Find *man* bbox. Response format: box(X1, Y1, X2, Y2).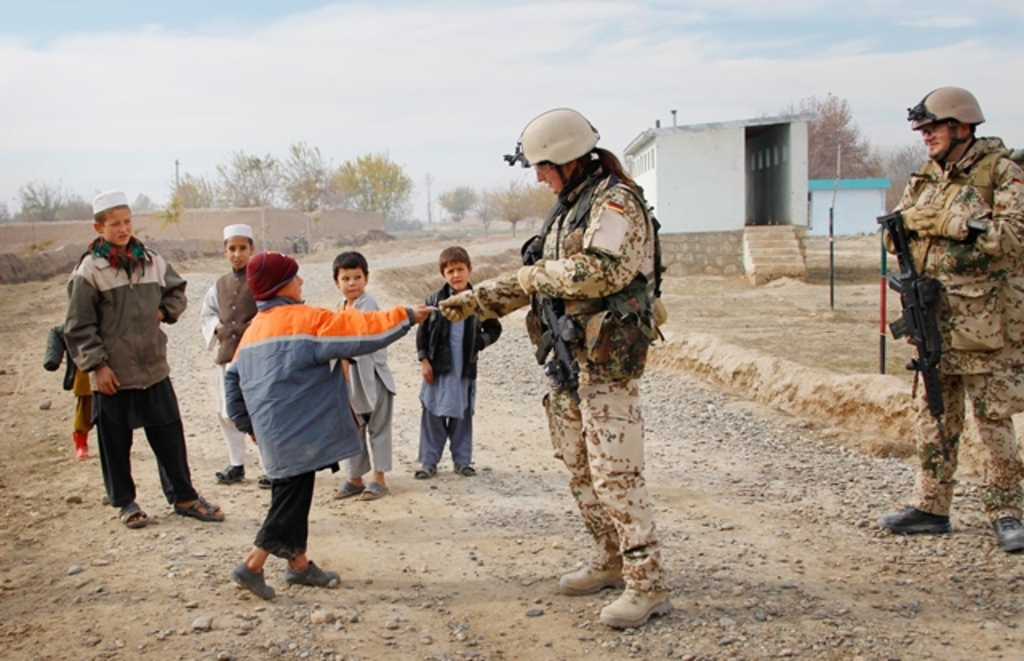
box(58, 206, 195, 541).
